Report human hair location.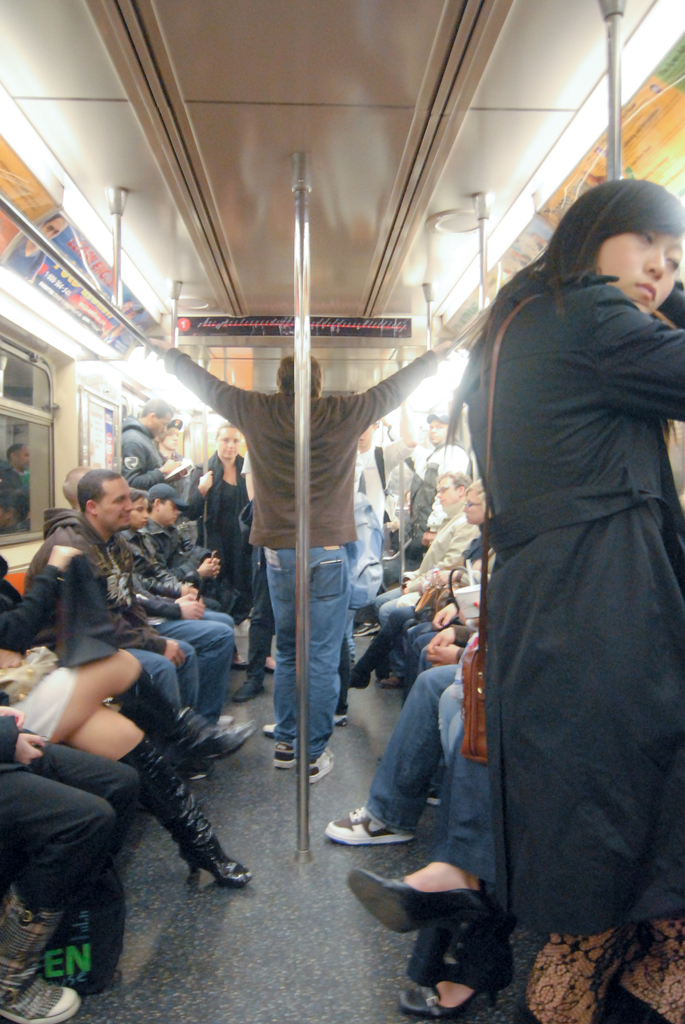
Report: bbox=(270, 353, 322, 398).
